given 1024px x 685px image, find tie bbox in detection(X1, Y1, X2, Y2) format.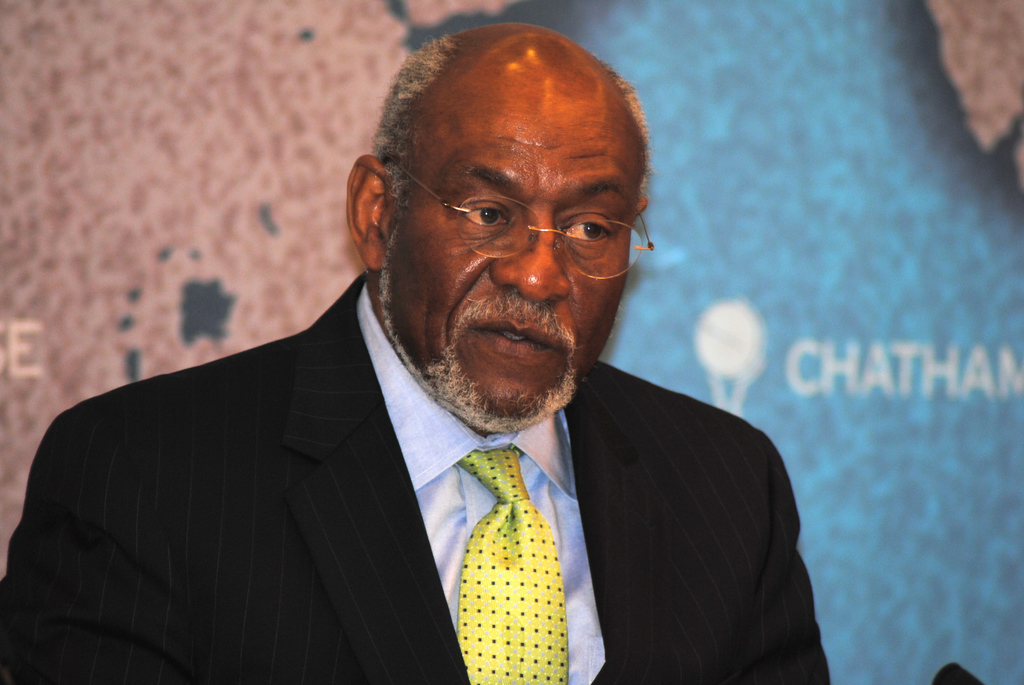
detection(451, 453, 567, 684).
